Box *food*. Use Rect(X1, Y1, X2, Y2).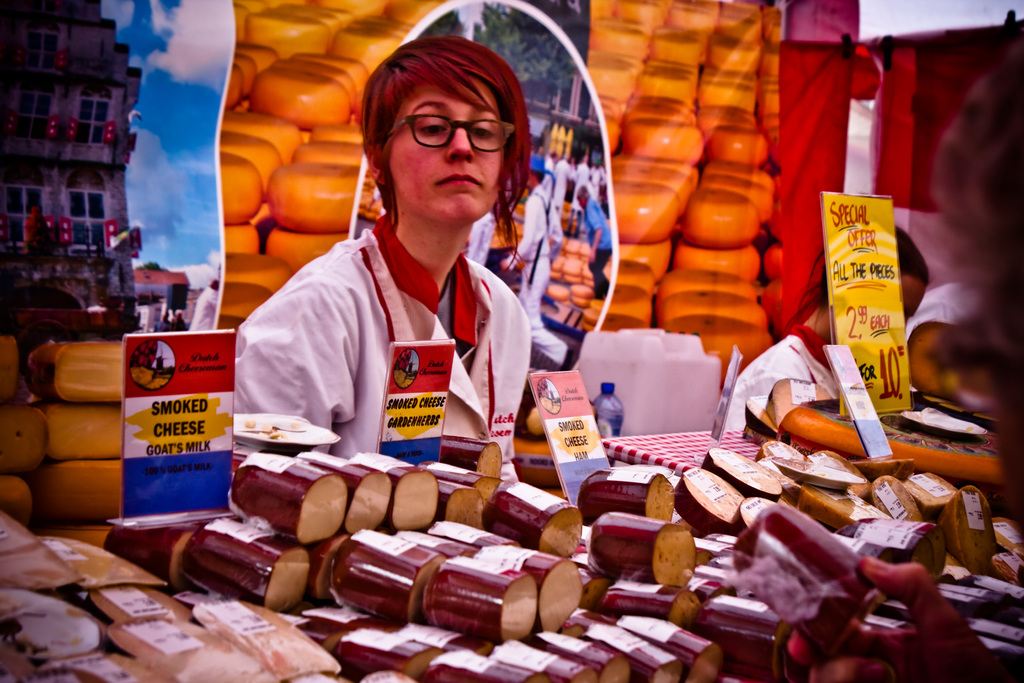
Rect(342, 445, 440, 530).
